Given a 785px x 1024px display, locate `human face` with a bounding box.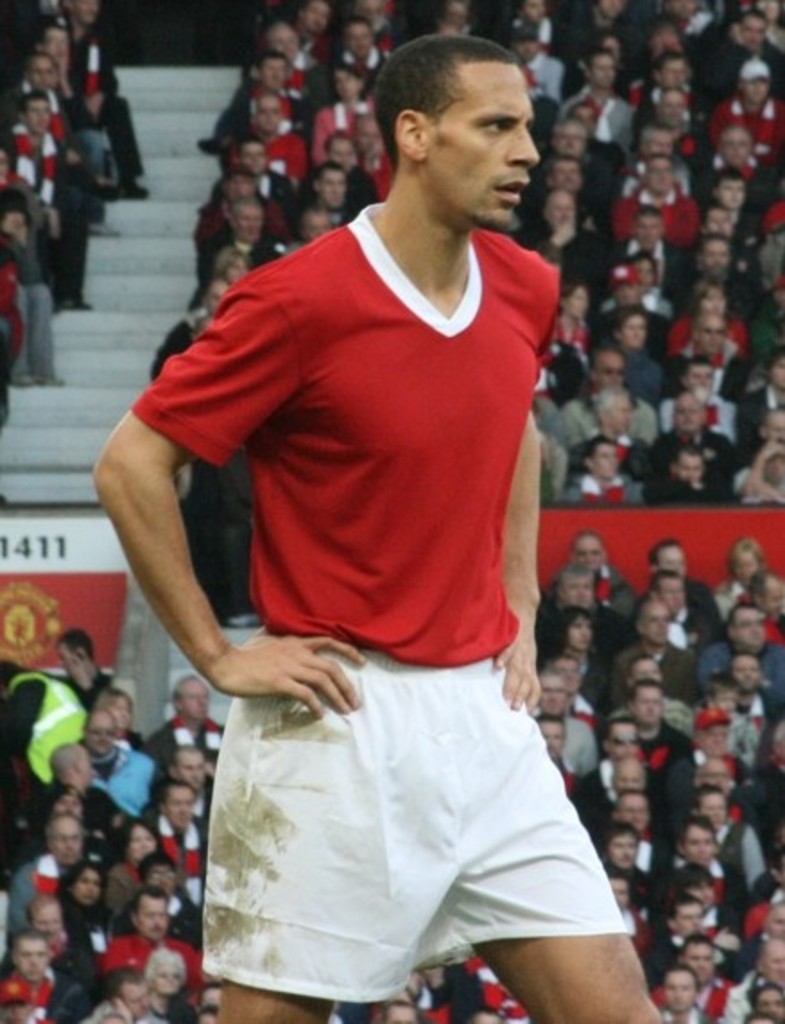
Located: (242, 143, 269, 176).
